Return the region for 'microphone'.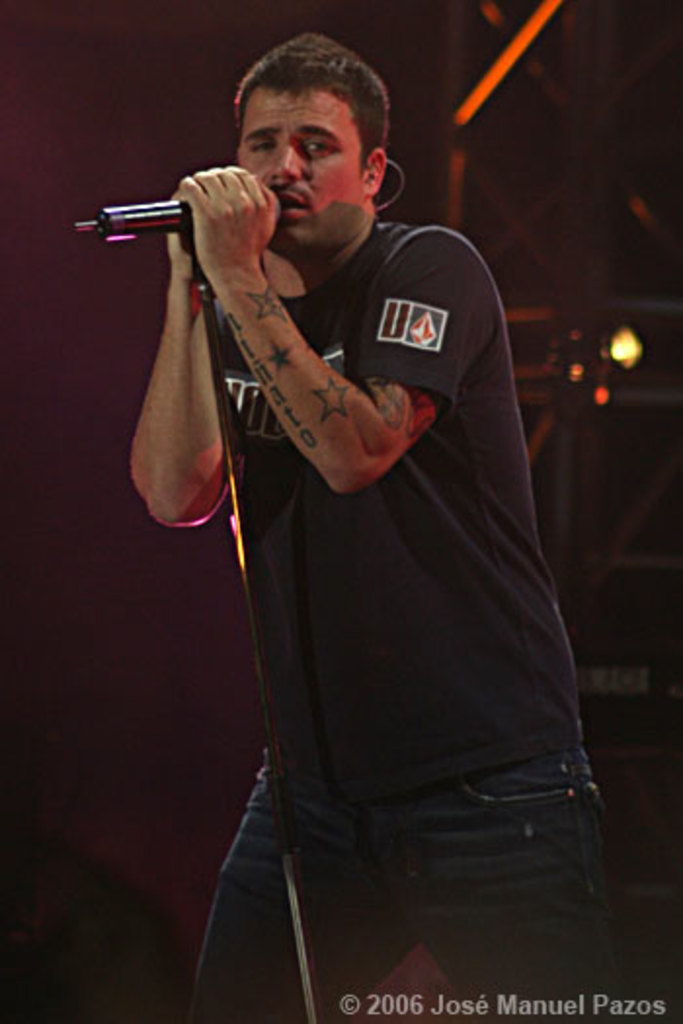
<bbox>74, 197, 197, 240</bbox>.
